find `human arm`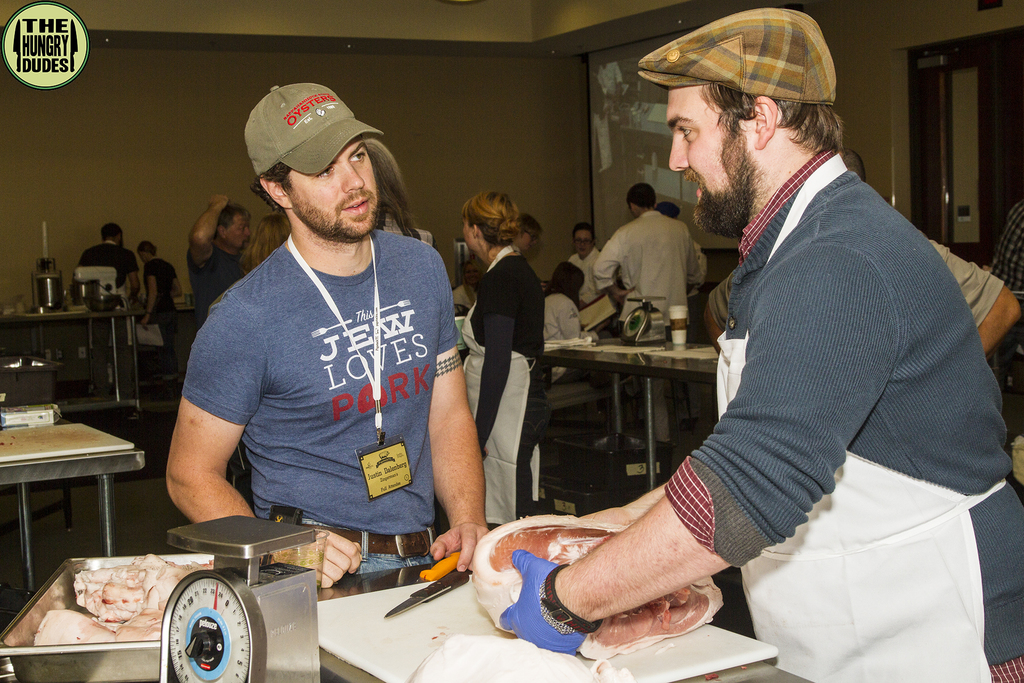
<box>163,290,361,591</box>
